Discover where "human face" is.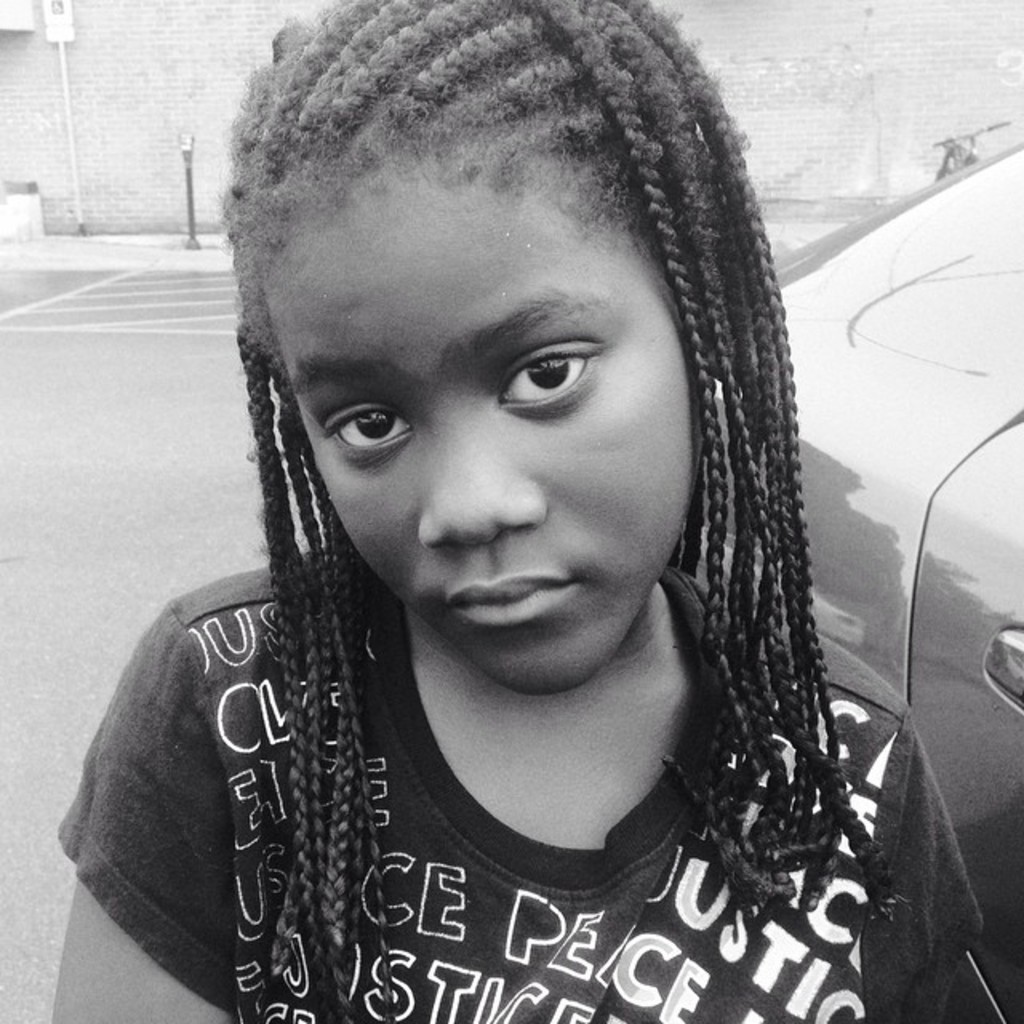
Discovered at <box>270,176,690,696</box>.
